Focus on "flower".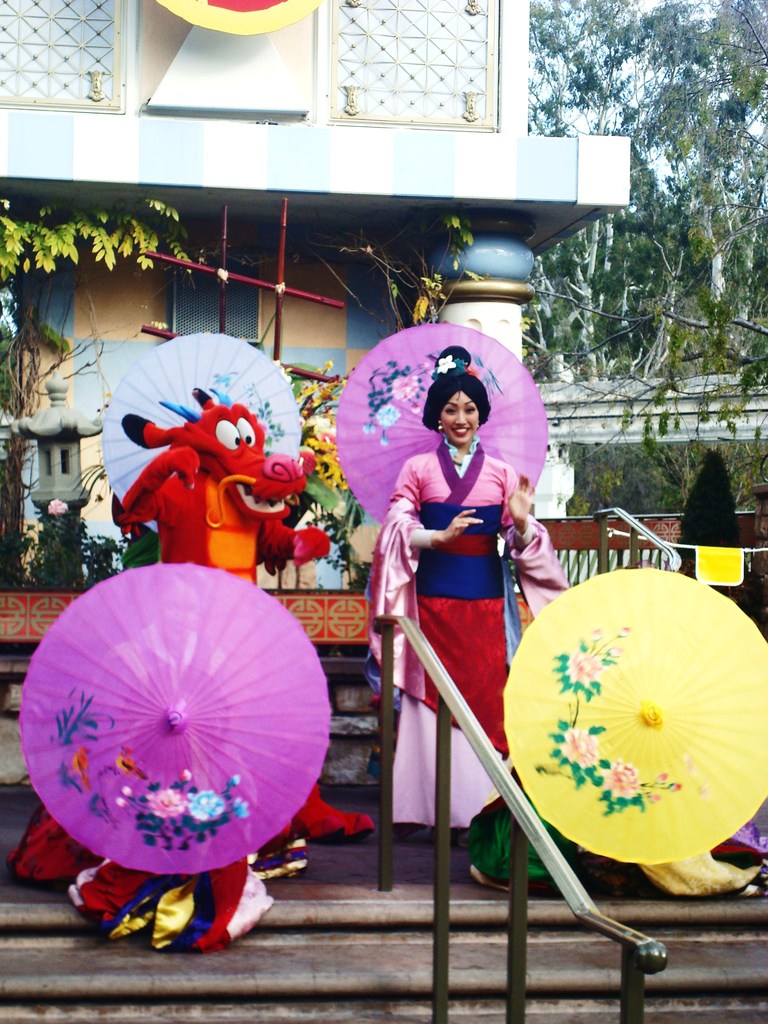
Focused at (left=560, top=728, right=598, bottom=767).
